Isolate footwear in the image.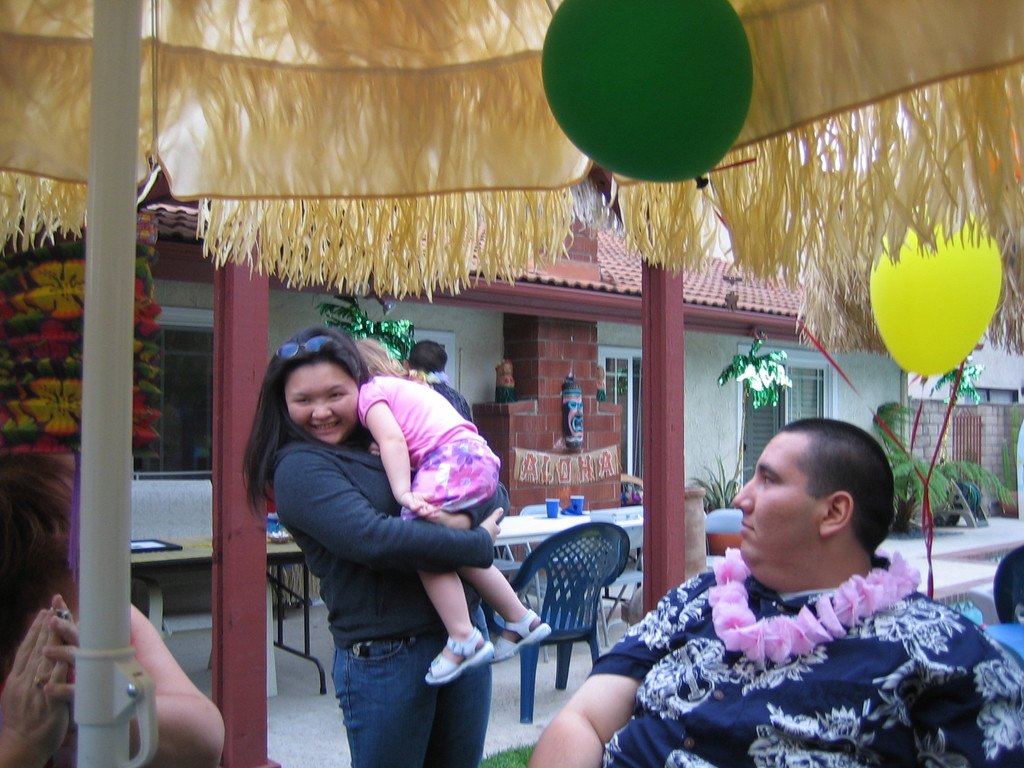
Isolated region: 431,627,496,688.
